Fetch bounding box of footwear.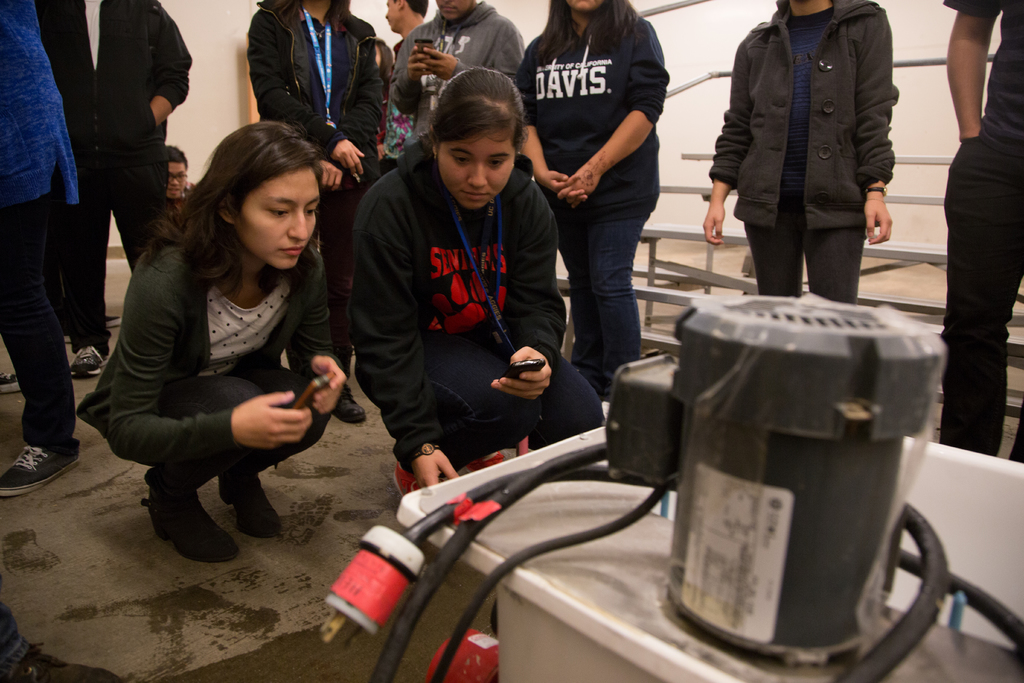
Bbox: l=216, t=468, r=280, b=539.
